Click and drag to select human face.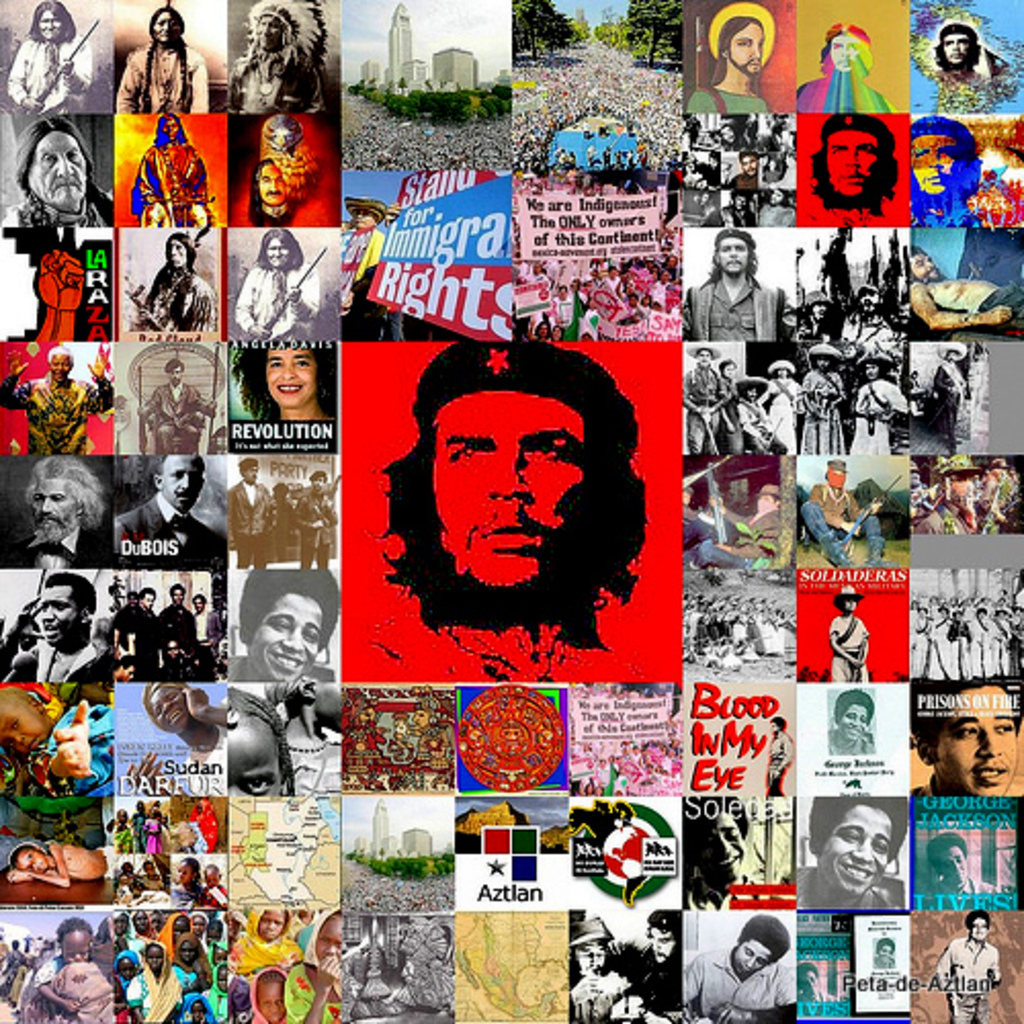
Selection: detection(258, 905, 287, 940).
